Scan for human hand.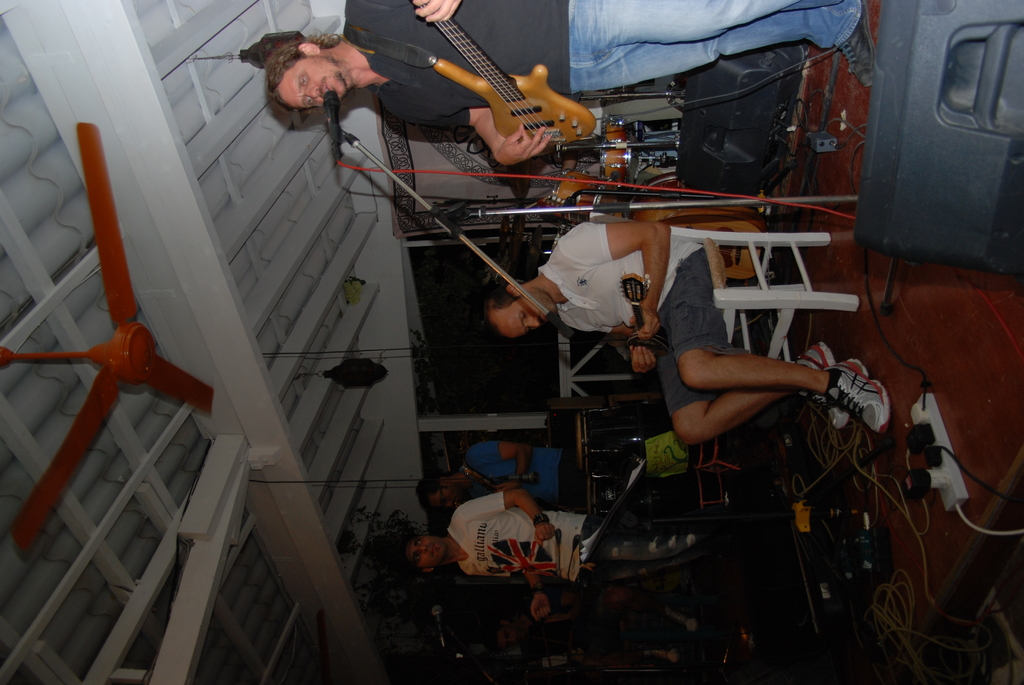
Scan result: (531, 524, 556, 549).
